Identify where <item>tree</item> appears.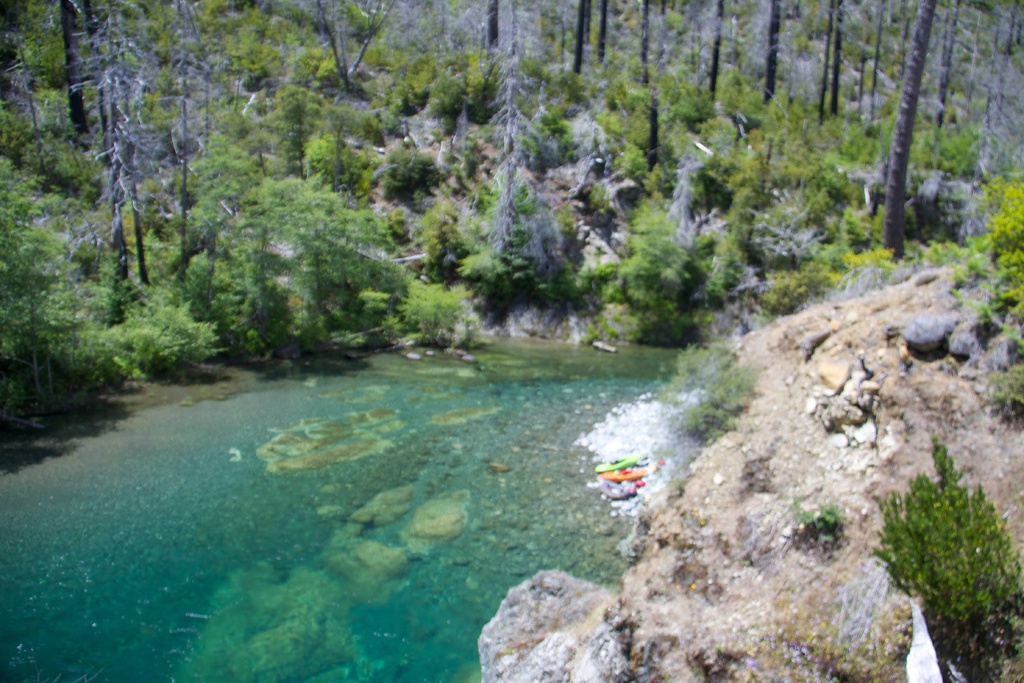
Appears at bbox(780, 498, 845, 555).
